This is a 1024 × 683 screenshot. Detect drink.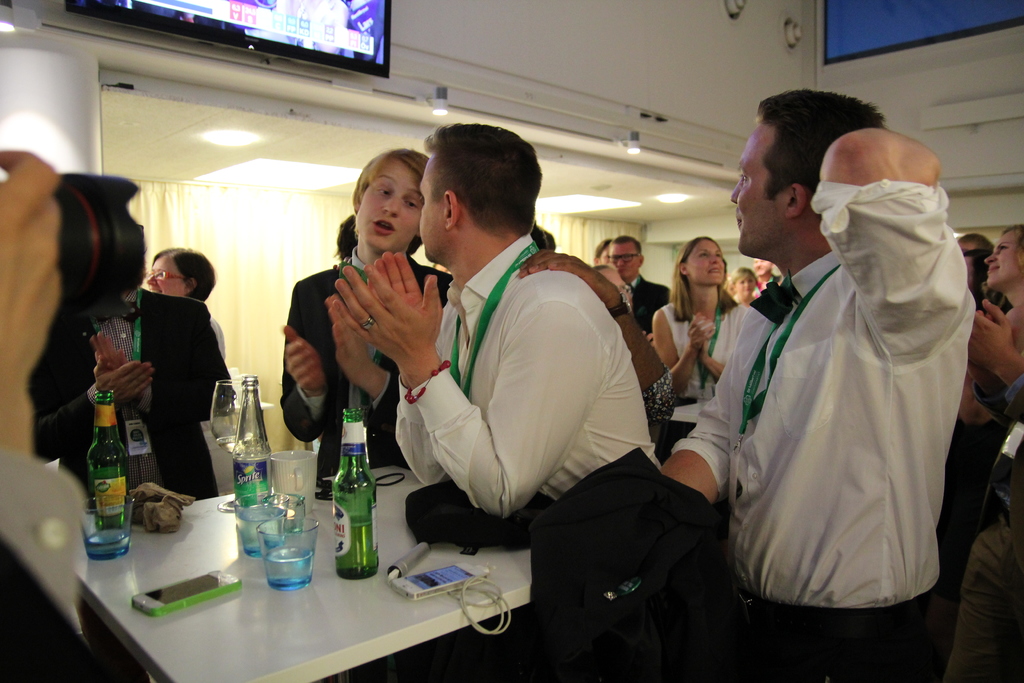
<bbox>85, 527, 132, 558</bbox>.
